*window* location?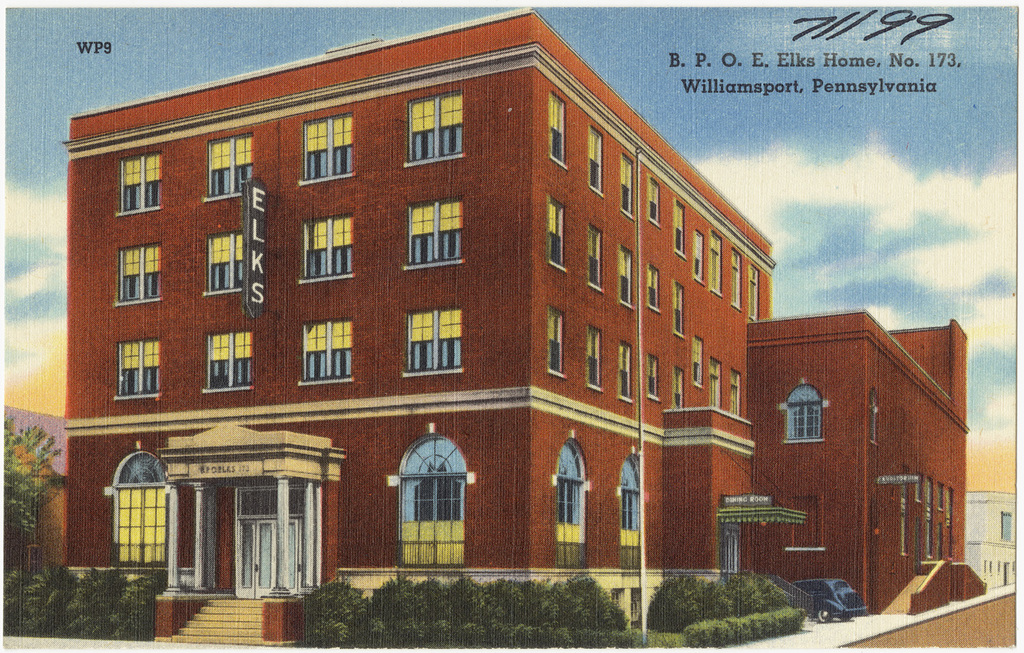
box(776, 383, 829, 443)
